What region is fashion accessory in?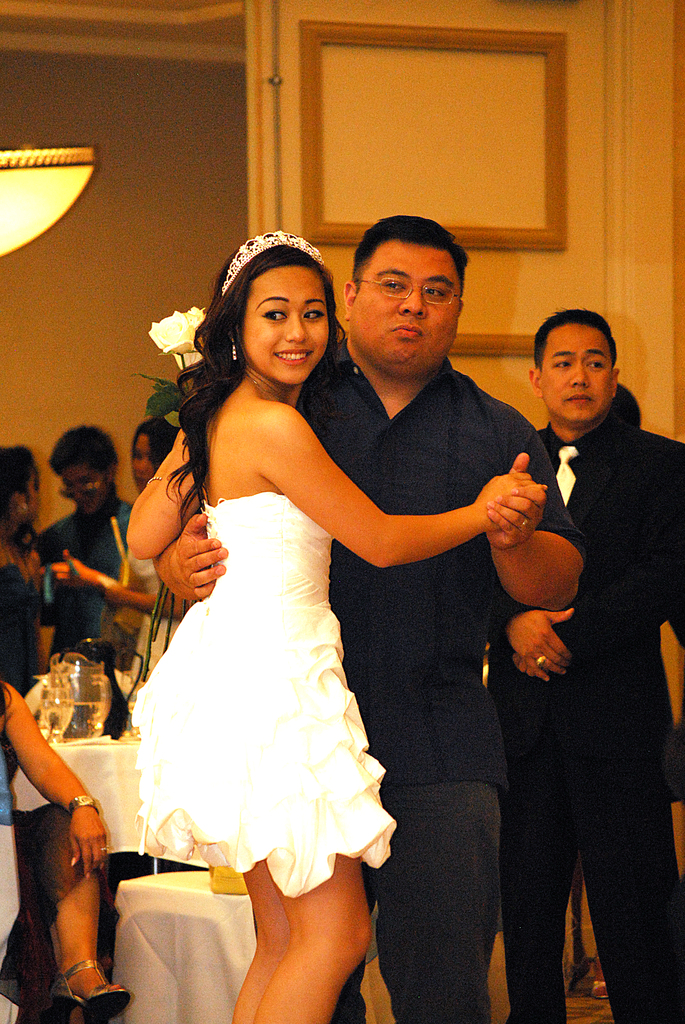
(48,951,135,1023).
